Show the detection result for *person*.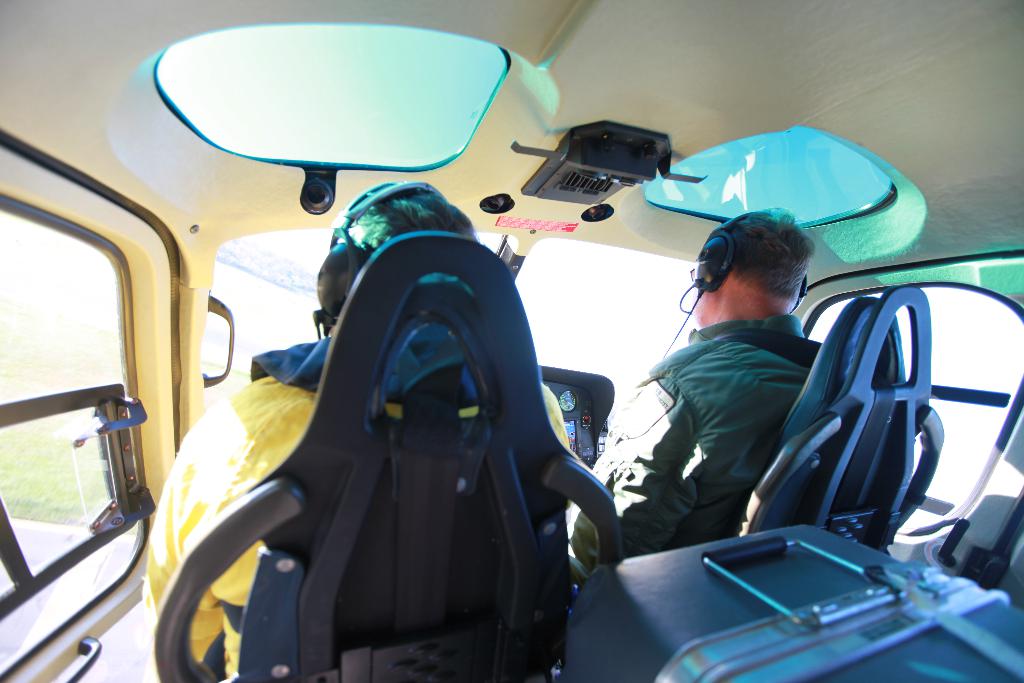
box(133, 175, 576, 682).
